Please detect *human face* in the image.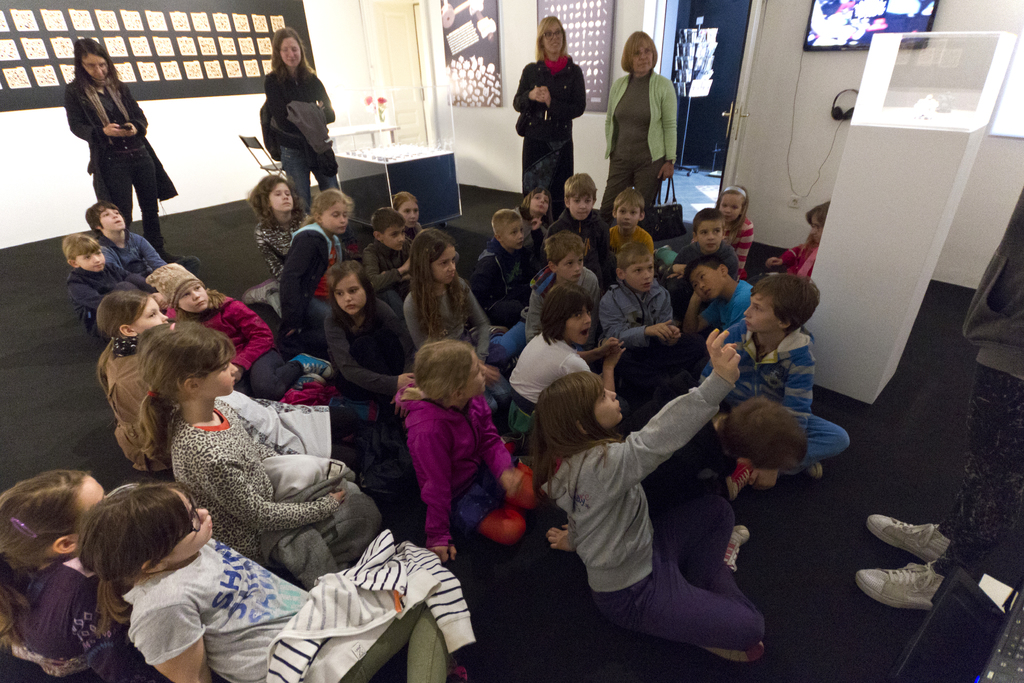
pyautogui.locateOnScreen(560, 252, 586, 283).
